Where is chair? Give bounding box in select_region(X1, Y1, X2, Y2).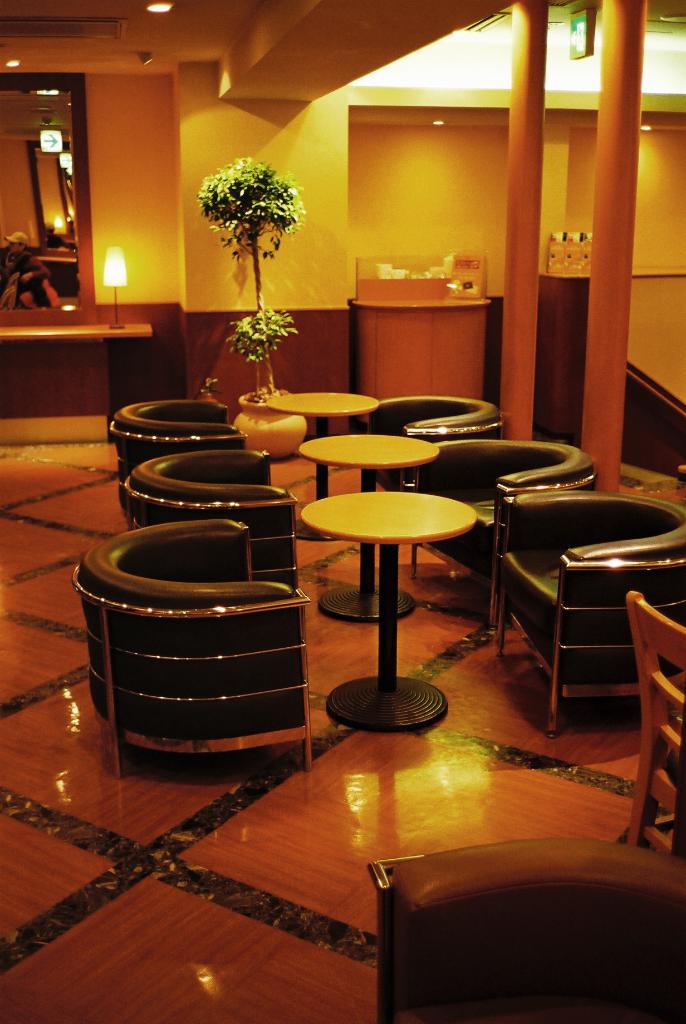
select_region(351, 391, 489, 512).
